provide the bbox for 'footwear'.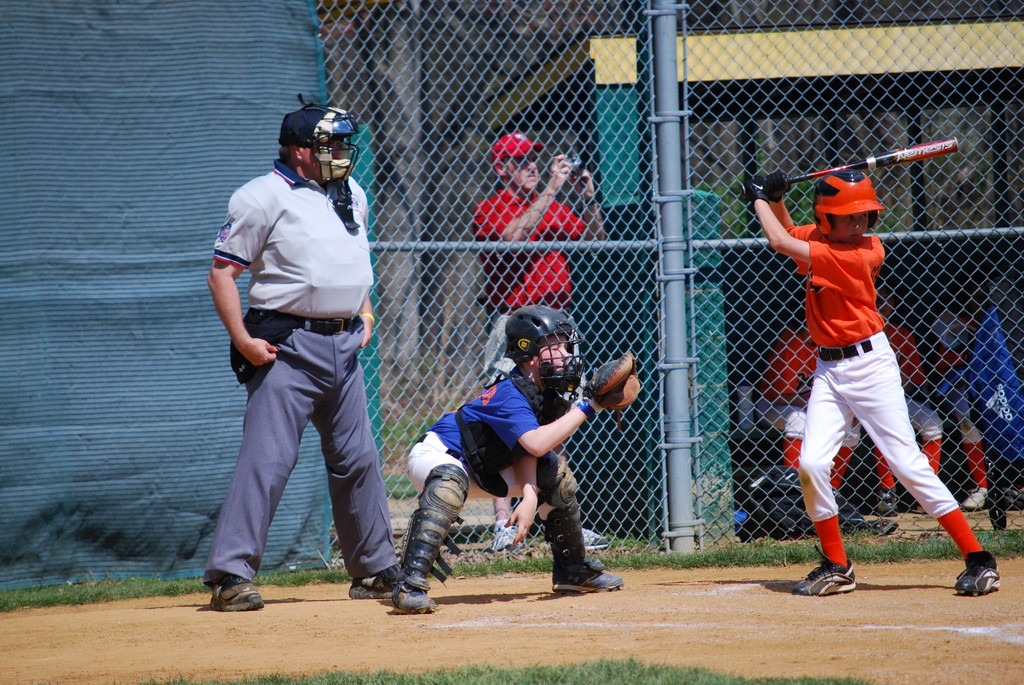
left=954, top=561, right=1005, bottom=595.
